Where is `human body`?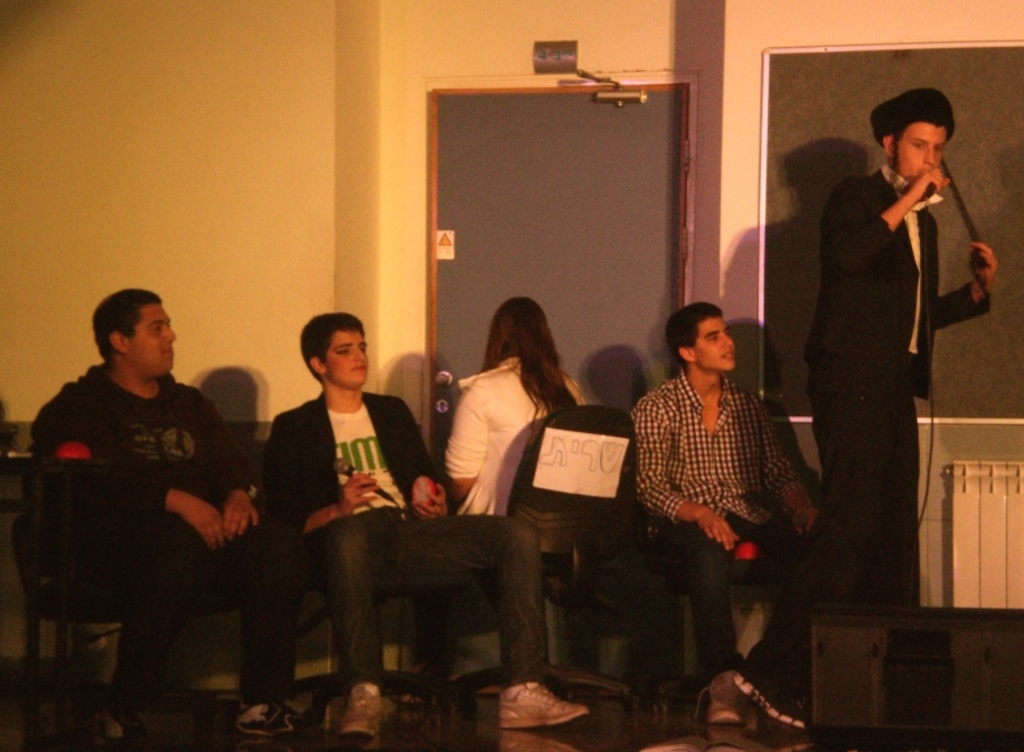
detection(639, 368, 824, 738).
